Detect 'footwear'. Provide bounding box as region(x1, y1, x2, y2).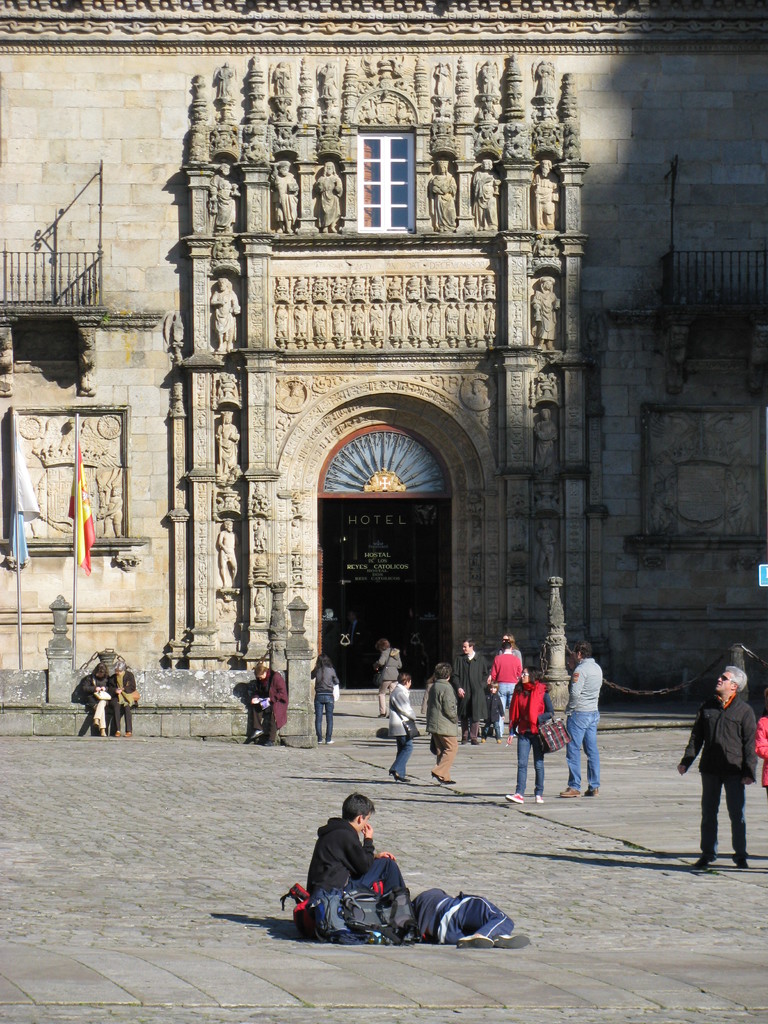
region(456, 934, 496, 951).
